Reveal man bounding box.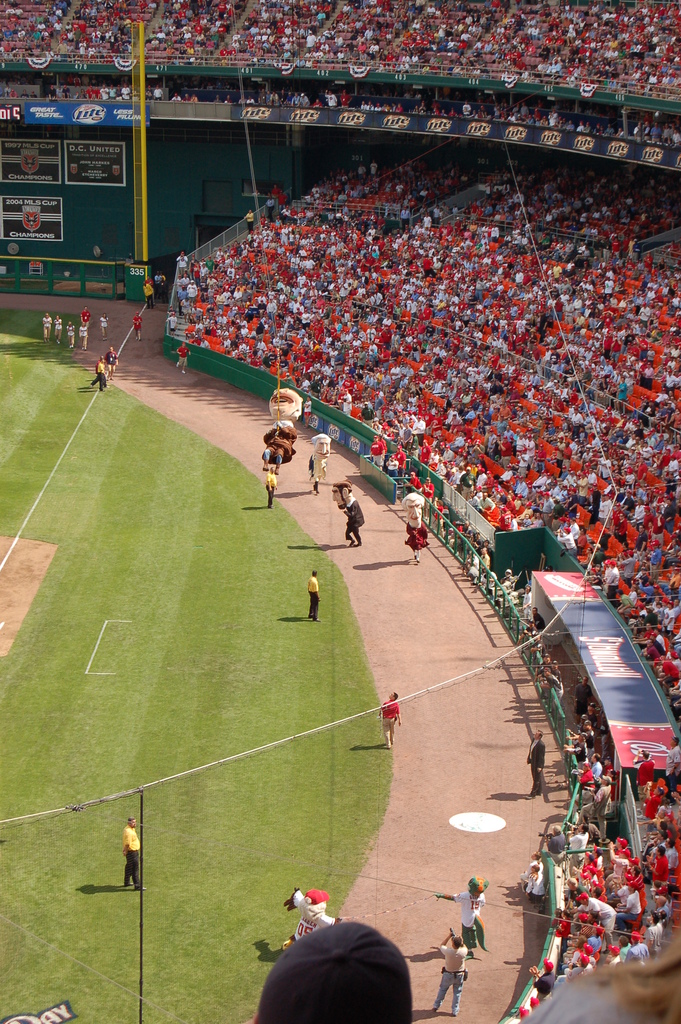
Revealed: detection(470, 532, 482, 553).
